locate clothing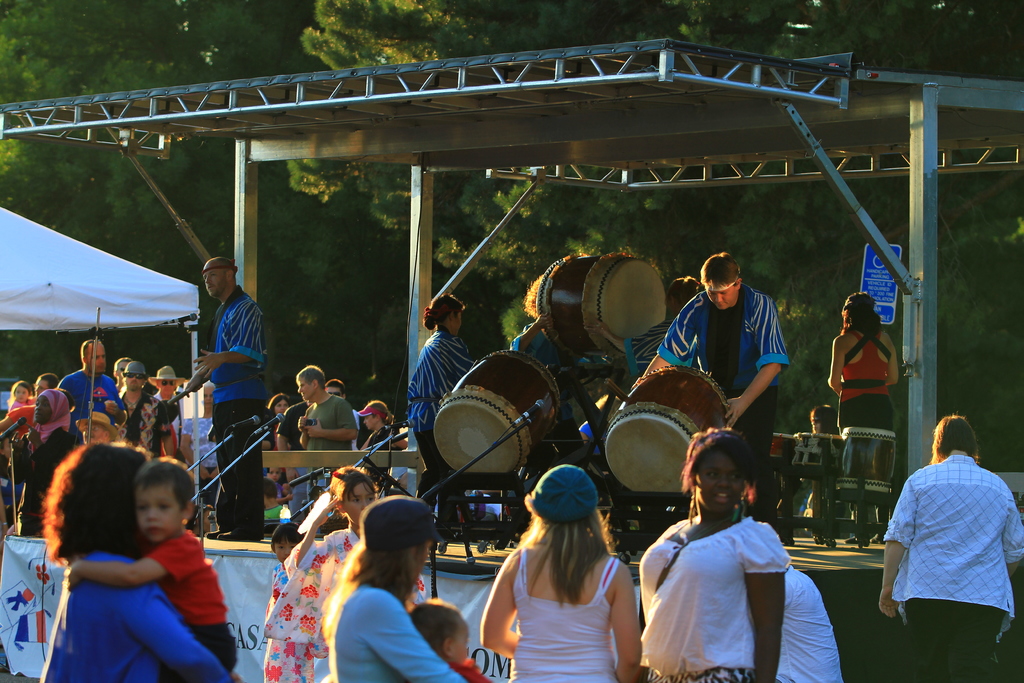
783 572 840 682
